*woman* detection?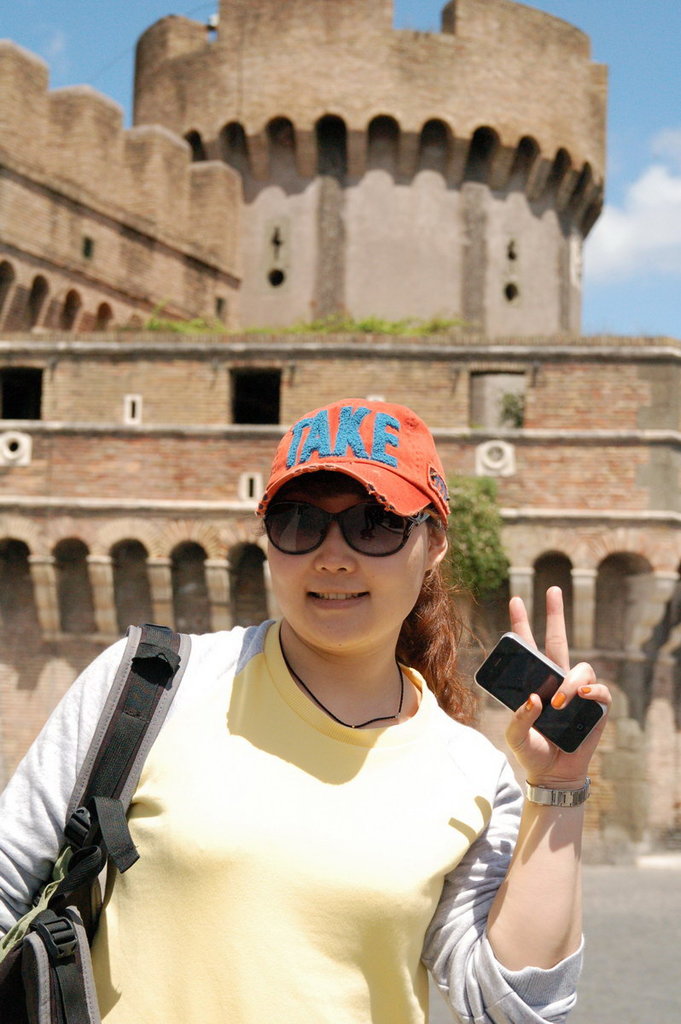
(0,399,609,1023)
